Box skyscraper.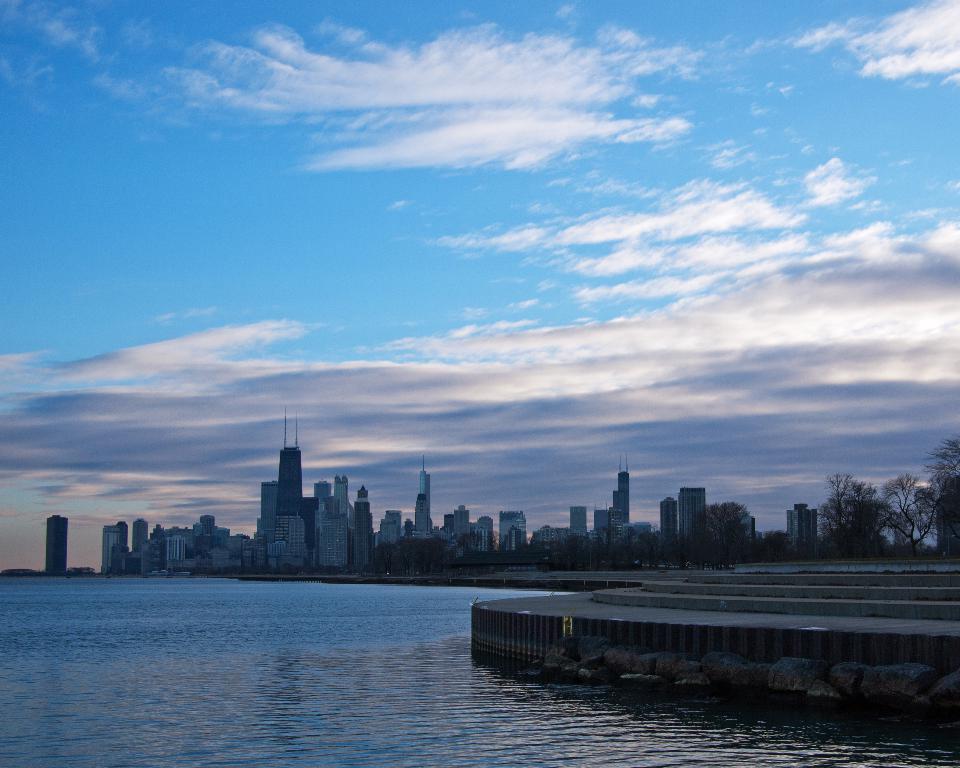
bbox=[252, 474, 284, 566].
